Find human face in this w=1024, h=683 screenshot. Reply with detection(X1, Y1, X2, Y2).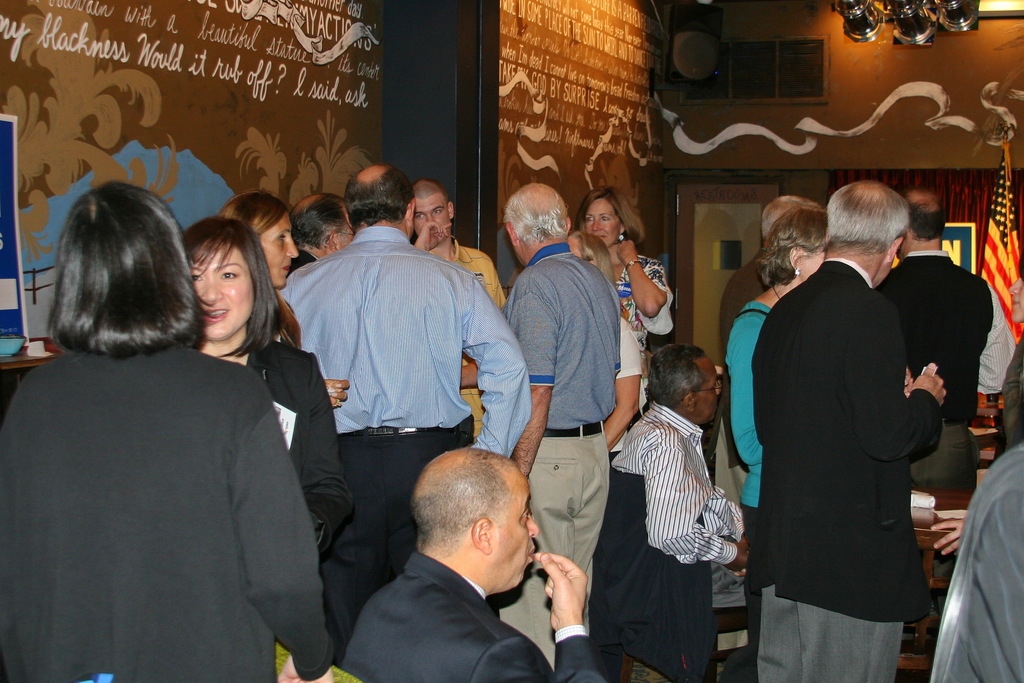
detection(414, 197, 451, 234).
